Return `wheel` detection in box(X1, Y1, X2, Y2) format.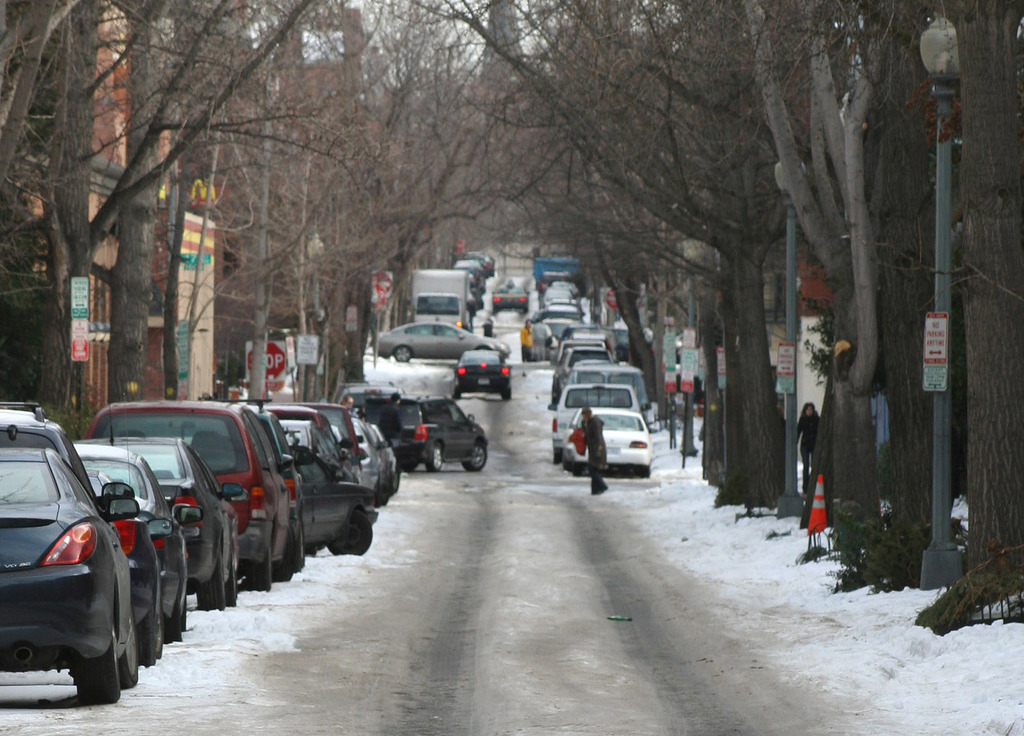
box(118, 619, 139, 687).
